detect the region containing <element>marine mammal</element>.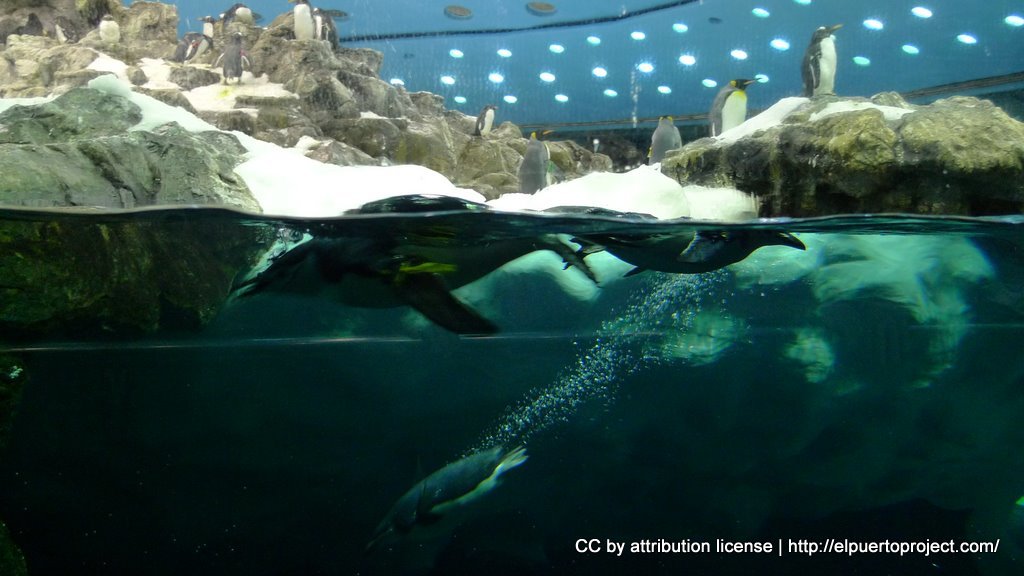
313,10,334,45.
